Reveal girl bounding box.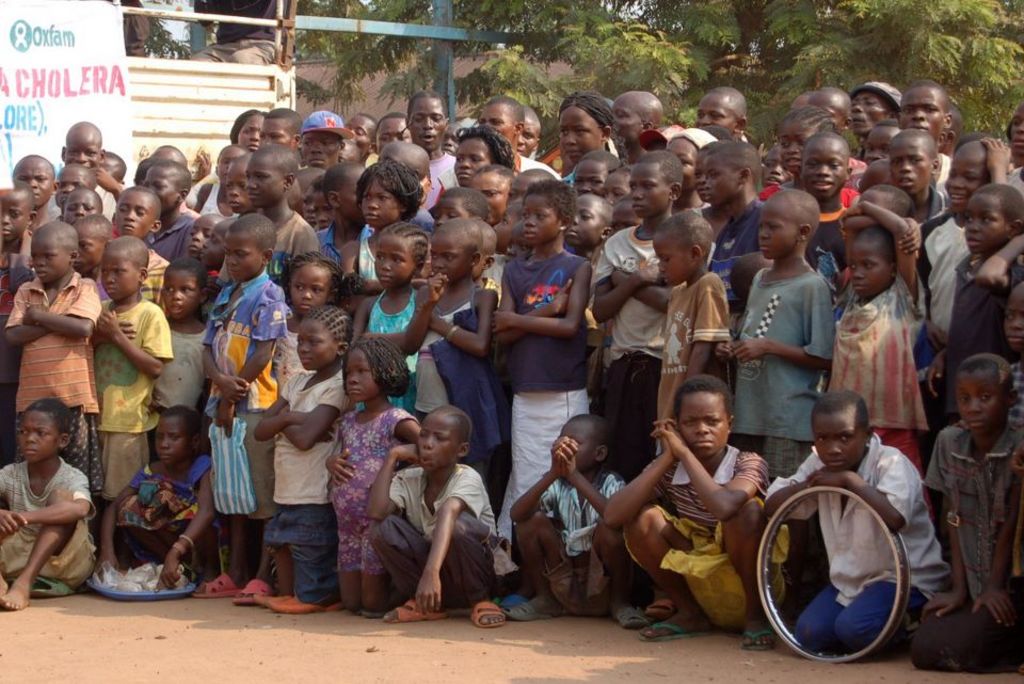
Revealed: [347,156,425,281].
